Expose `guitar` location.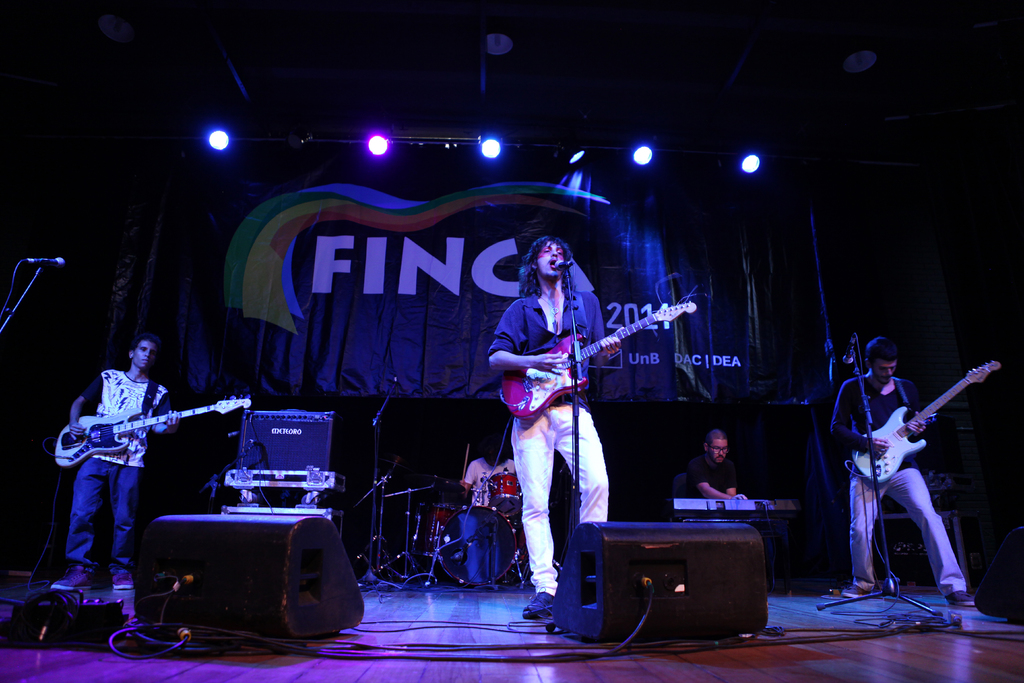
Exposed at box=[60, 391, 250, 480].
